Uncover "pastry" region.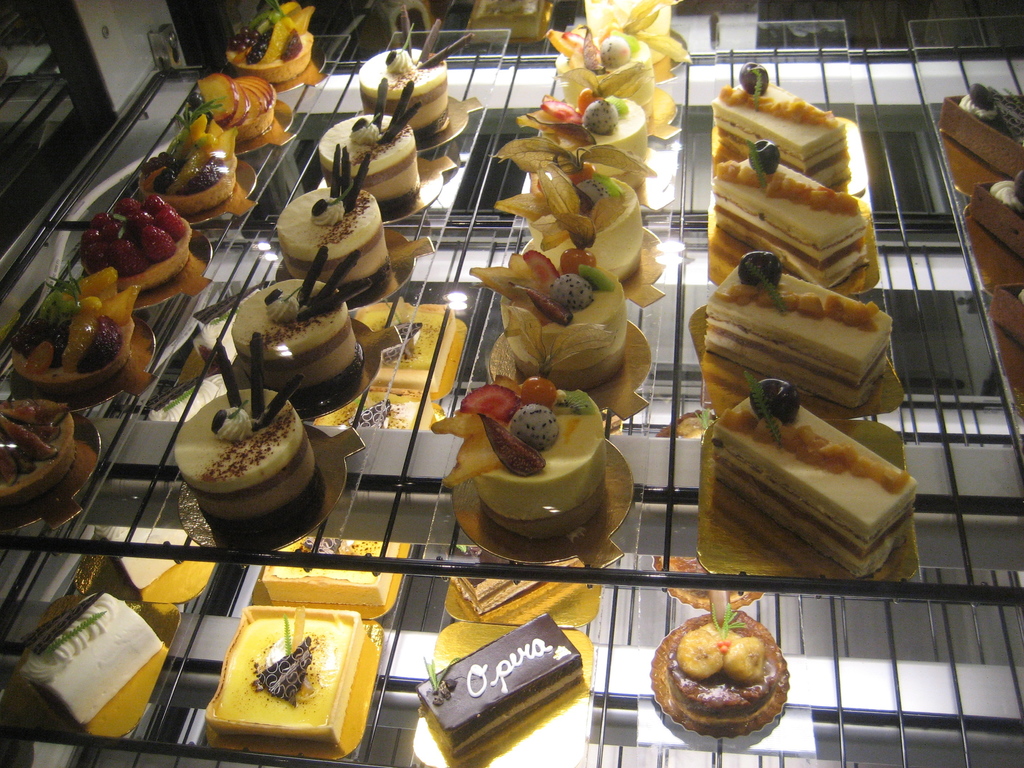
Uncovered: (left=0, top=397, right=65, bottom=504).
